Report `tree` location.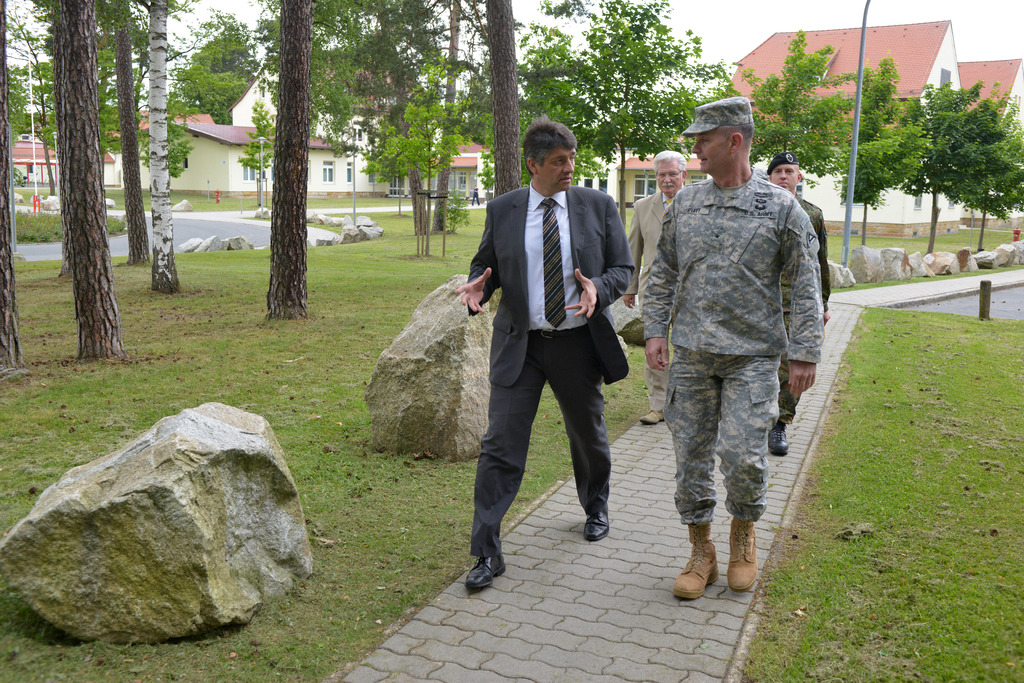
Report: l=483, t=0, r=520, b=205.
